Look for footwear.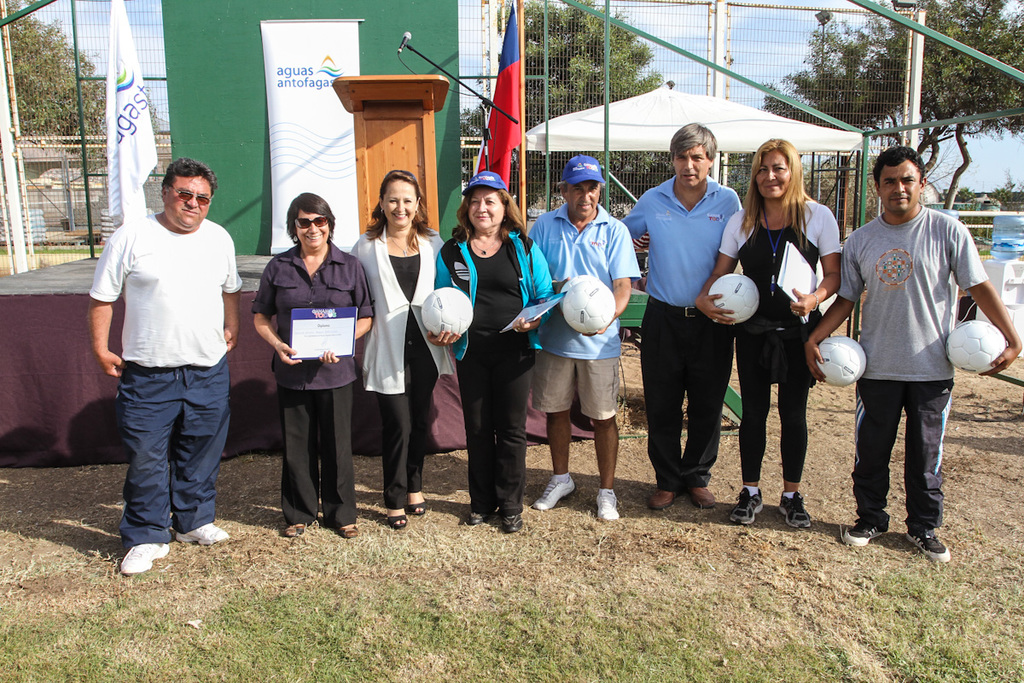
Found: (768, 491, 811, 532).
